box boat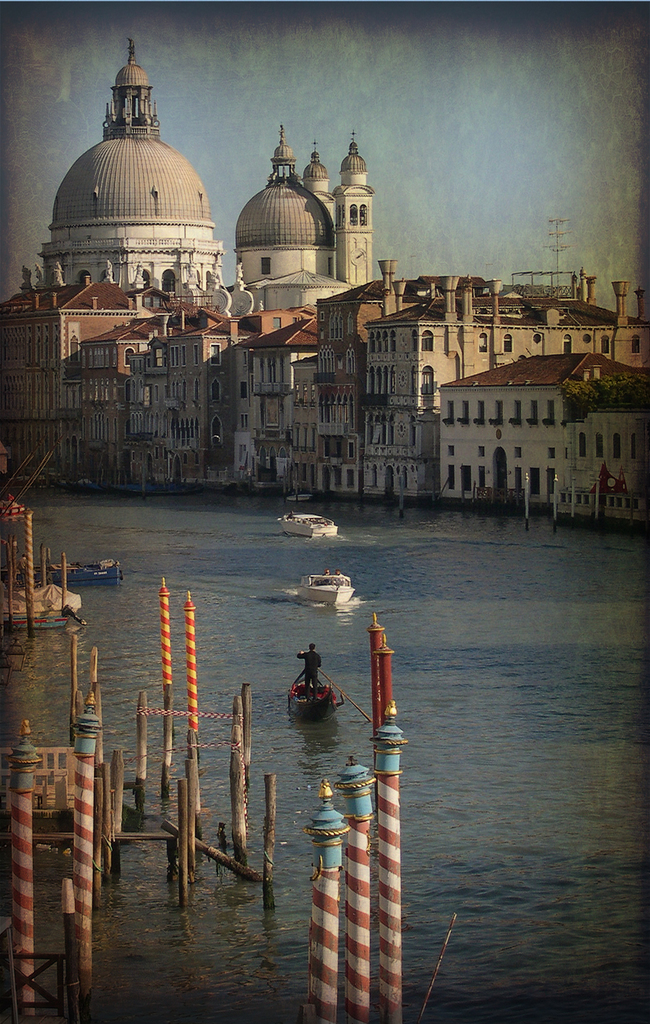
[279,510,355,536]
